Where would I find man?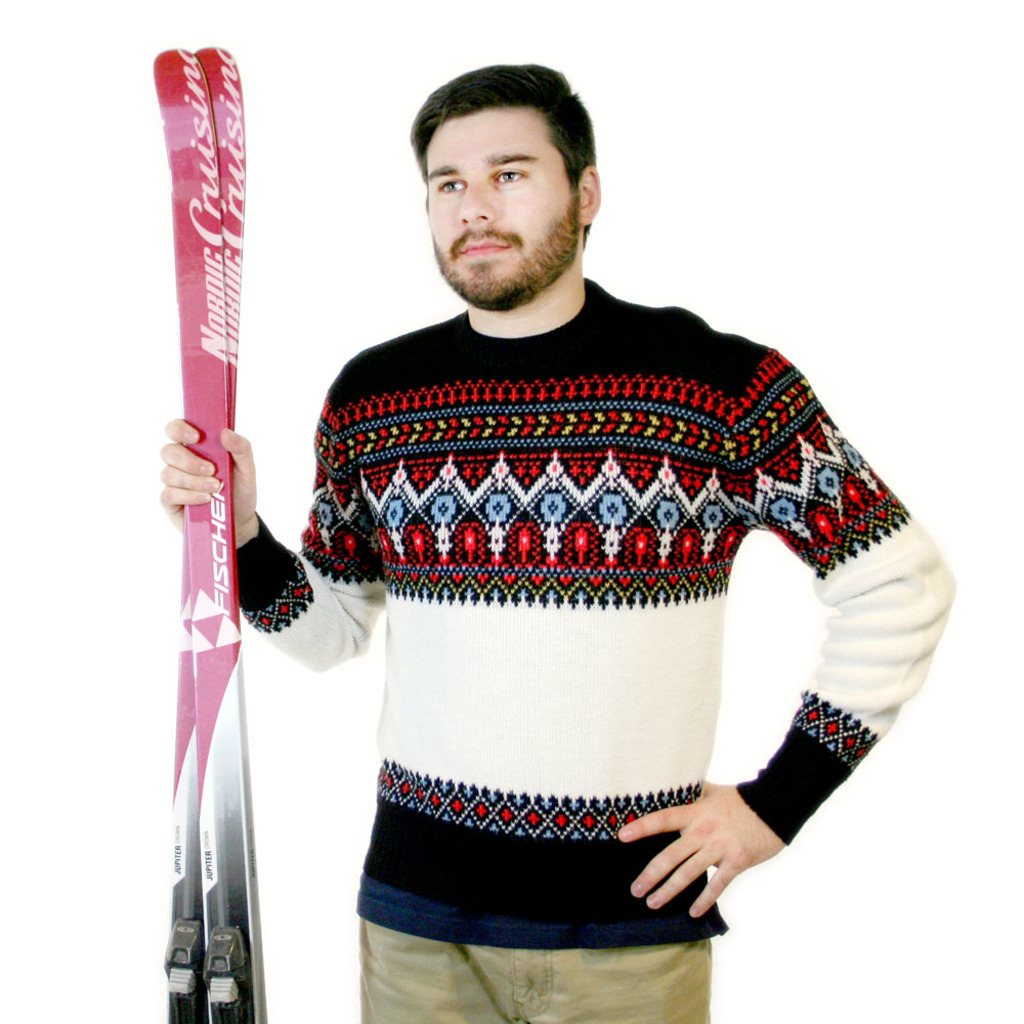
At pyautogui.locateOnScreen(164, 71, 948, 1023).
